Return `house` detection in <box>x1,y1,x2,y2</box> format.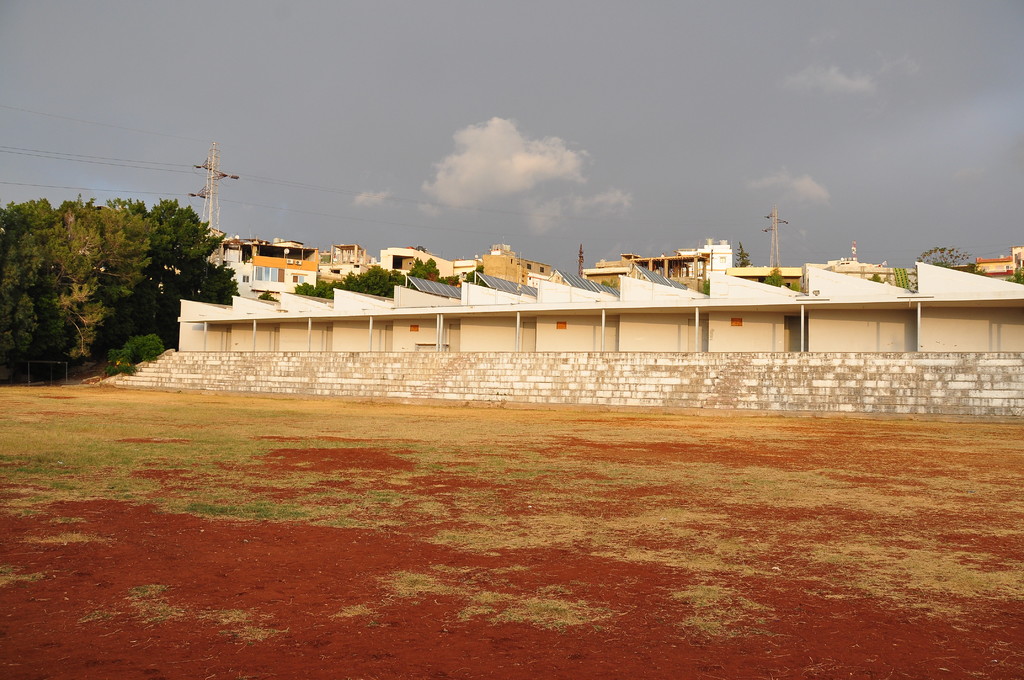
<box>241,239,337,275</box>.
